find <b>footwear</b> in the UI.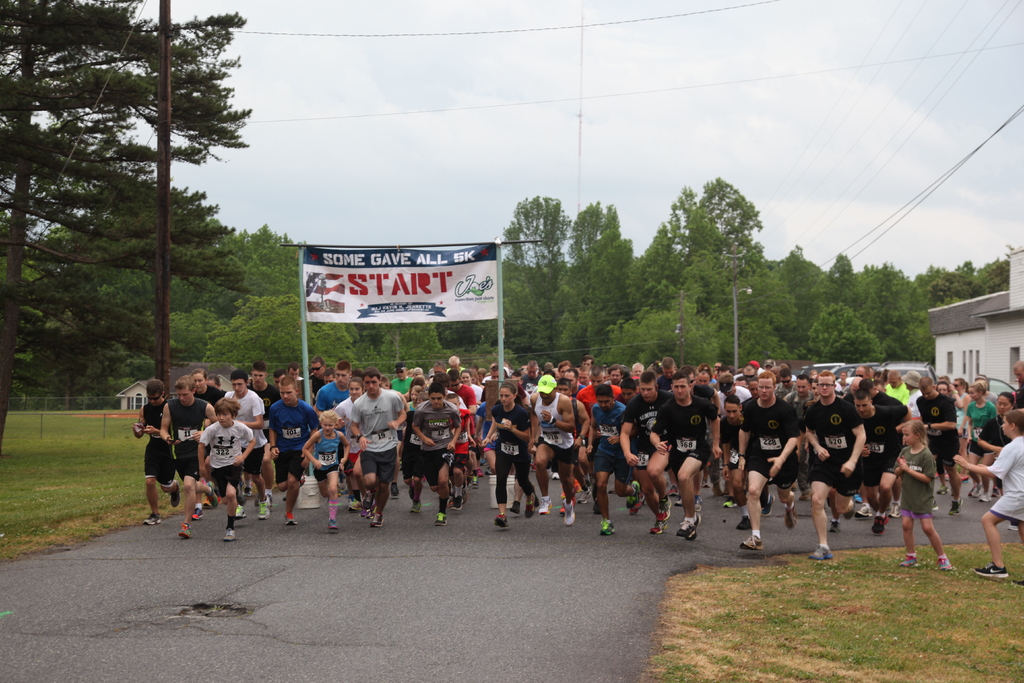
UI element at crop(694, 495, 701, 509).
